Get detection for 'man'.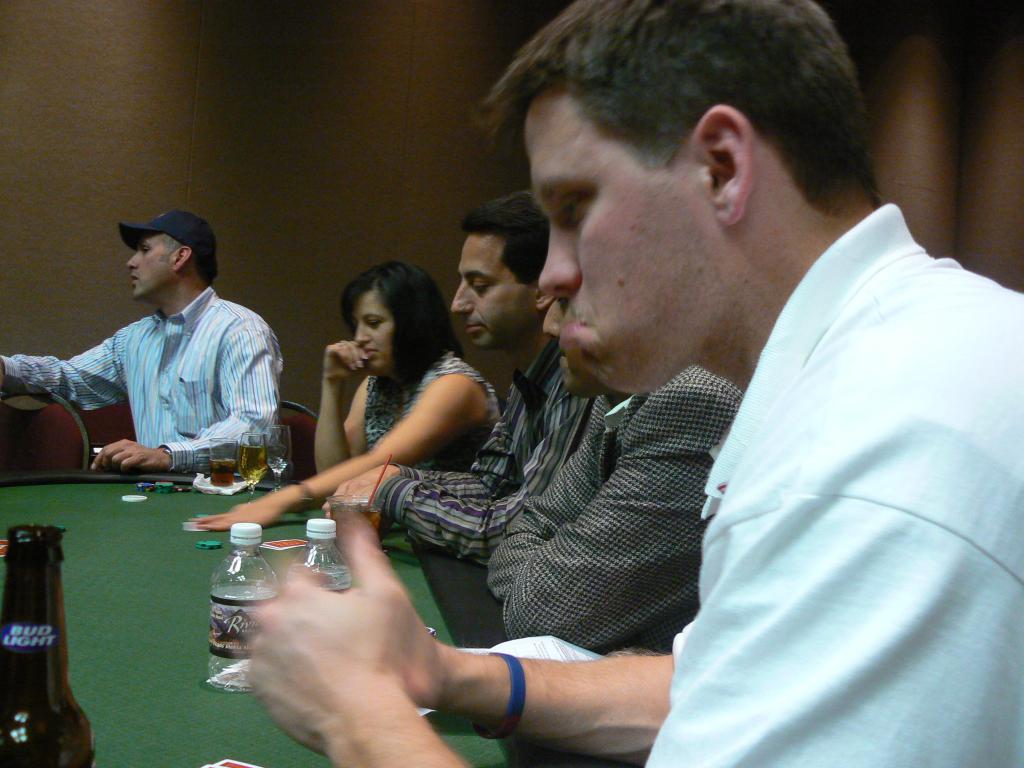
Detection: detection(0, 204, 287, 481).
